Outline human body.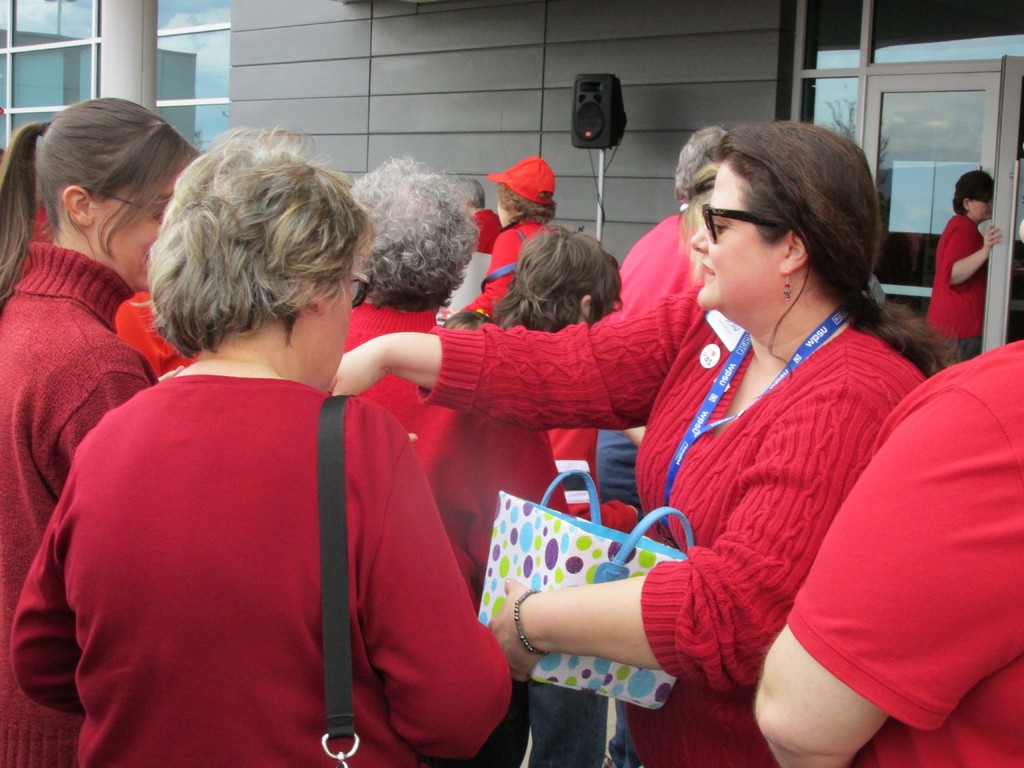
Outline: bbox=[0, 101, 198, 765].
